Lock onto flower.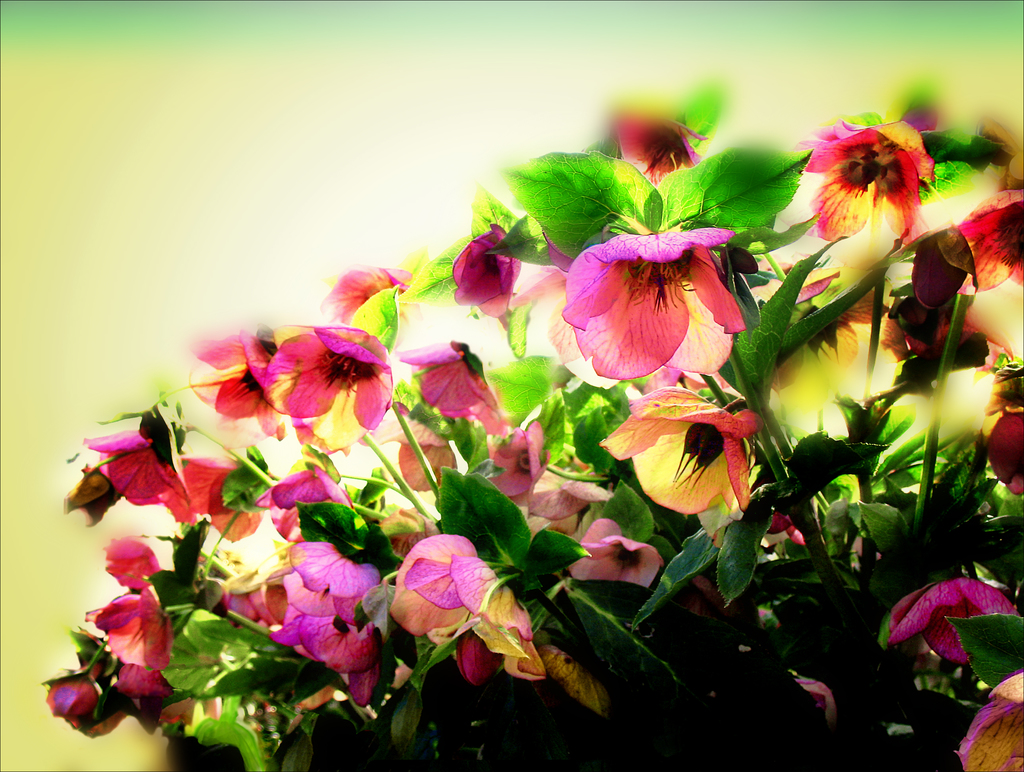
Locked: (571,515,667,589).
